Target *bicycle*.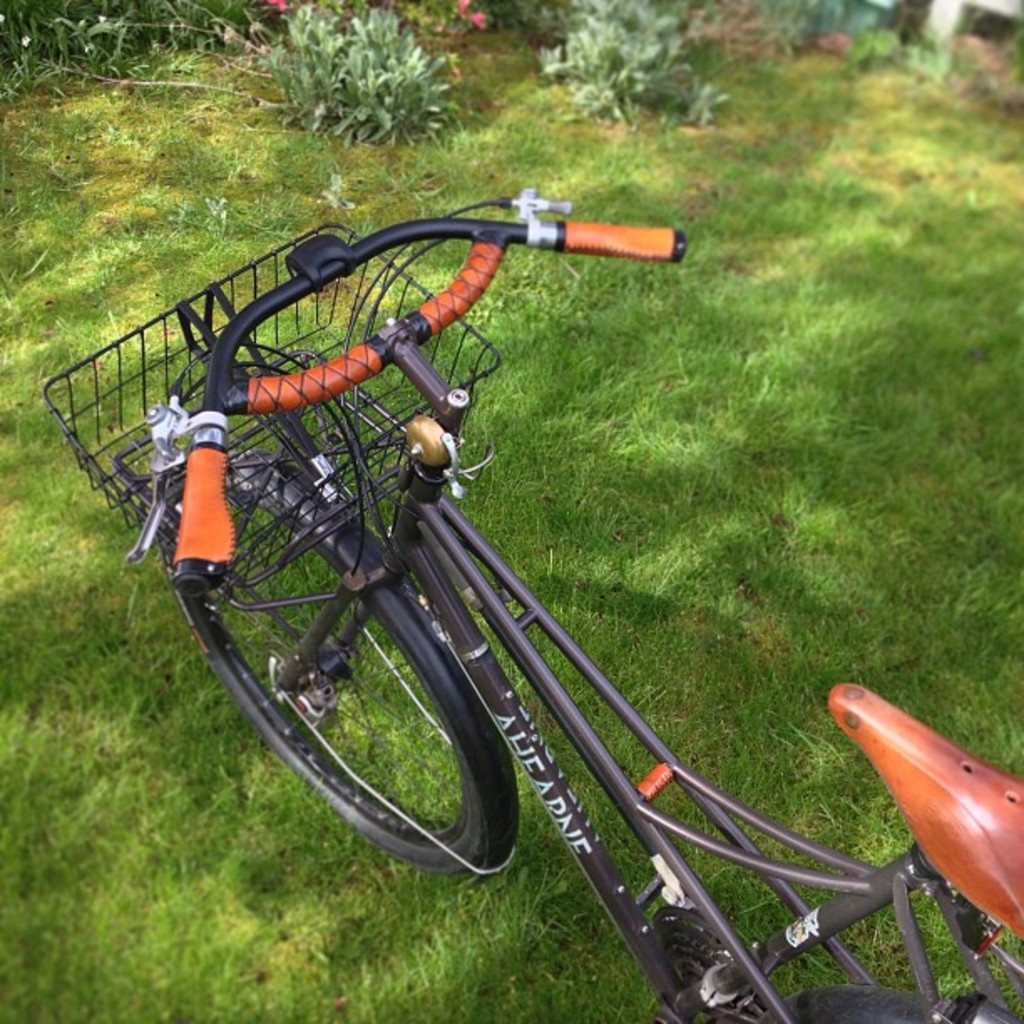
Target region: [x1=40, y1=184, x2=1022, y2=1022].
